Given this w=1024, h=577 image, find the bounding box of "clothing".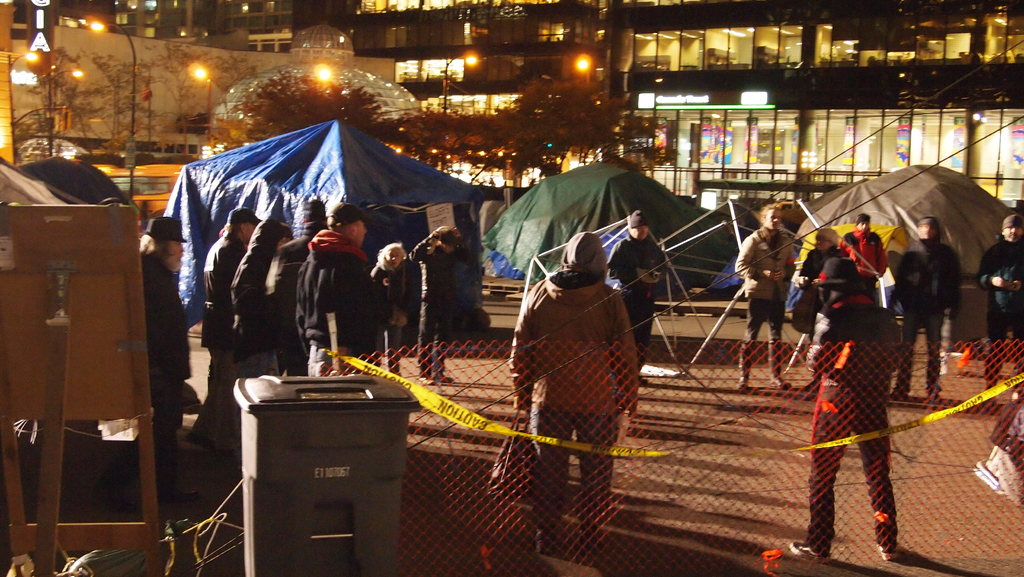
<region>505, 270, 639, 537</region>.
